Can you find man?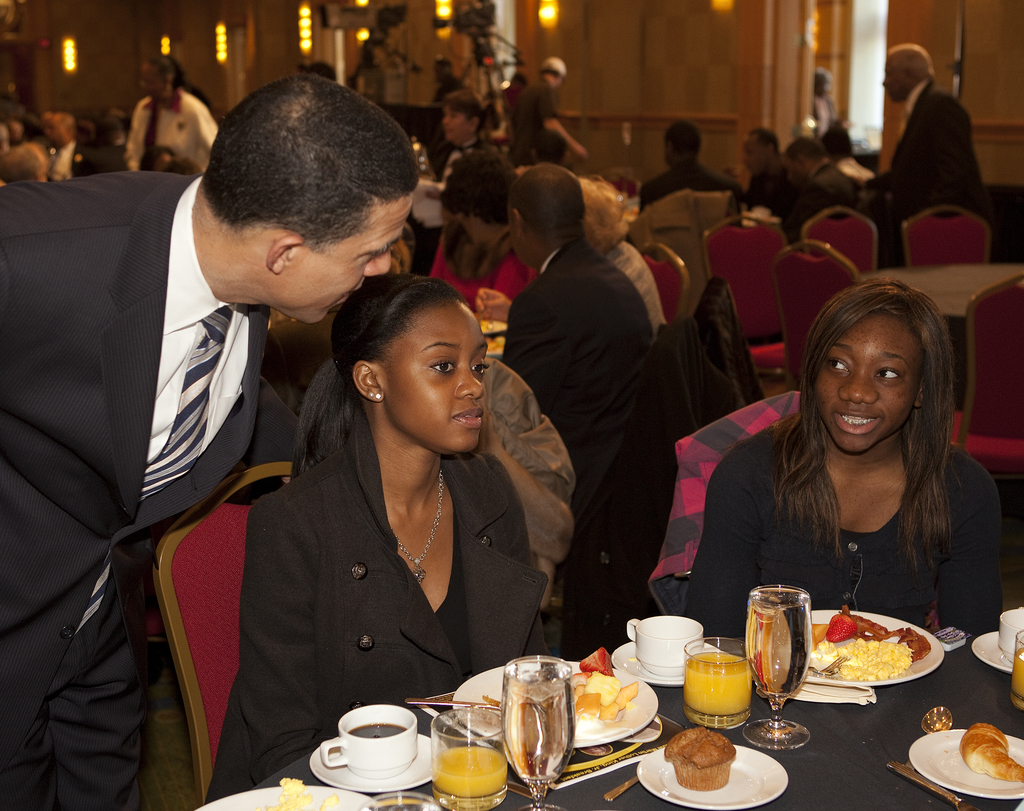
Yes, bounding box: 0:140:52:187.
